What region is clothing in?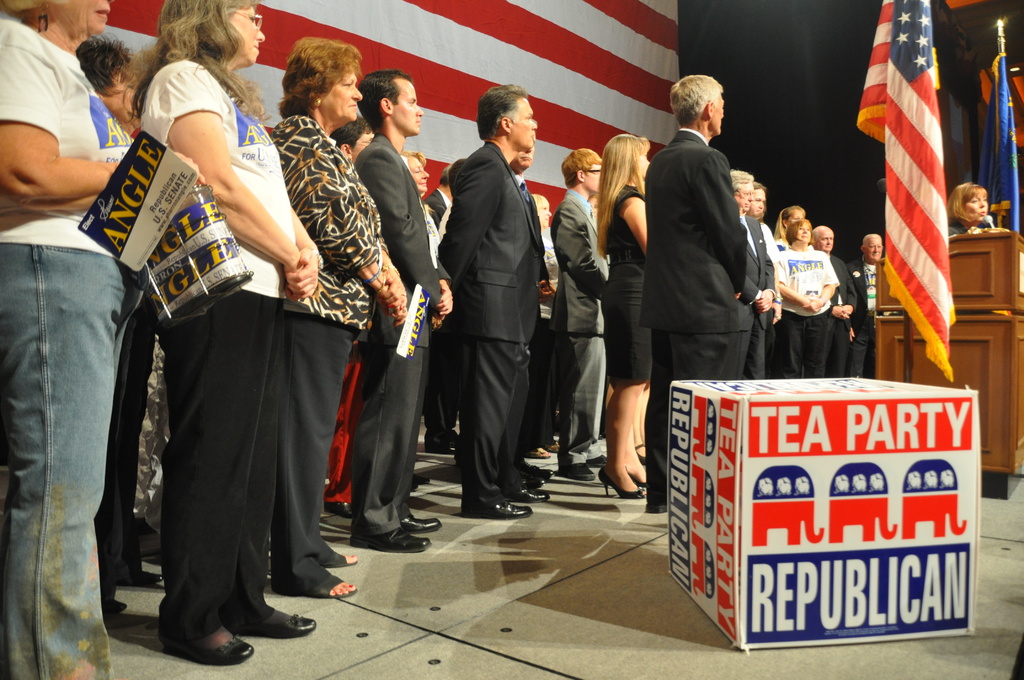
box=[0, 29, 140, 679].
